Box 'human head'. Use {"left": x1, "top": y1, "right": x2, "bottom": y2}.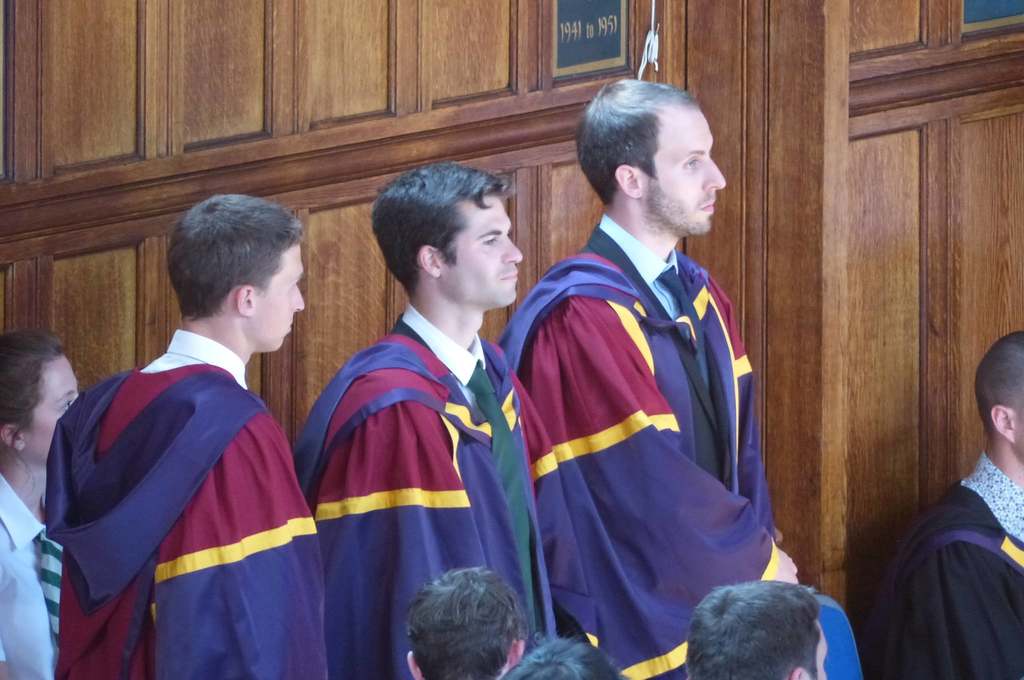
{"left": 578, "top": 77, "right": 744, "bottom": 239}.
